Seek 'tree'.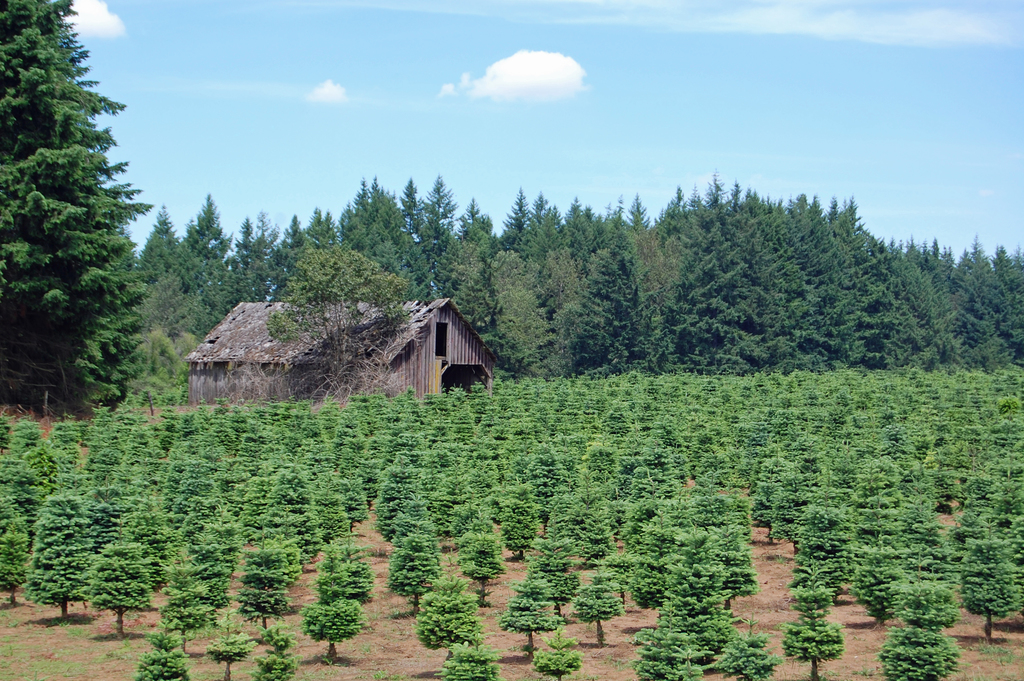
rect(948, 541, 1023, 642).
